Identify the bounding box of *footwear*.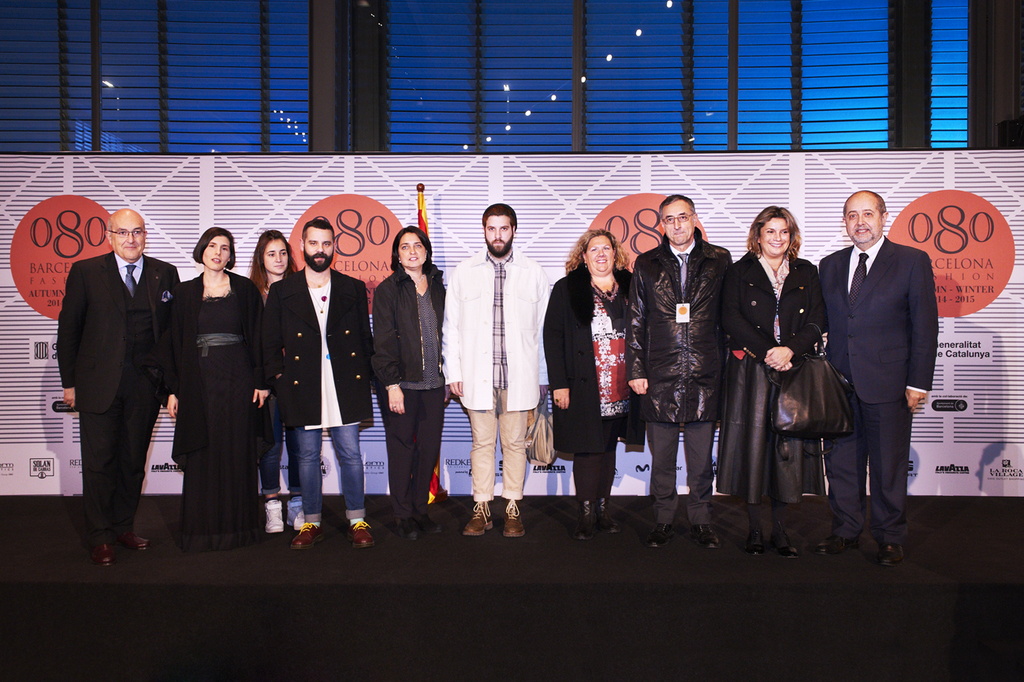
select_region(879, 543, 908, 568).
